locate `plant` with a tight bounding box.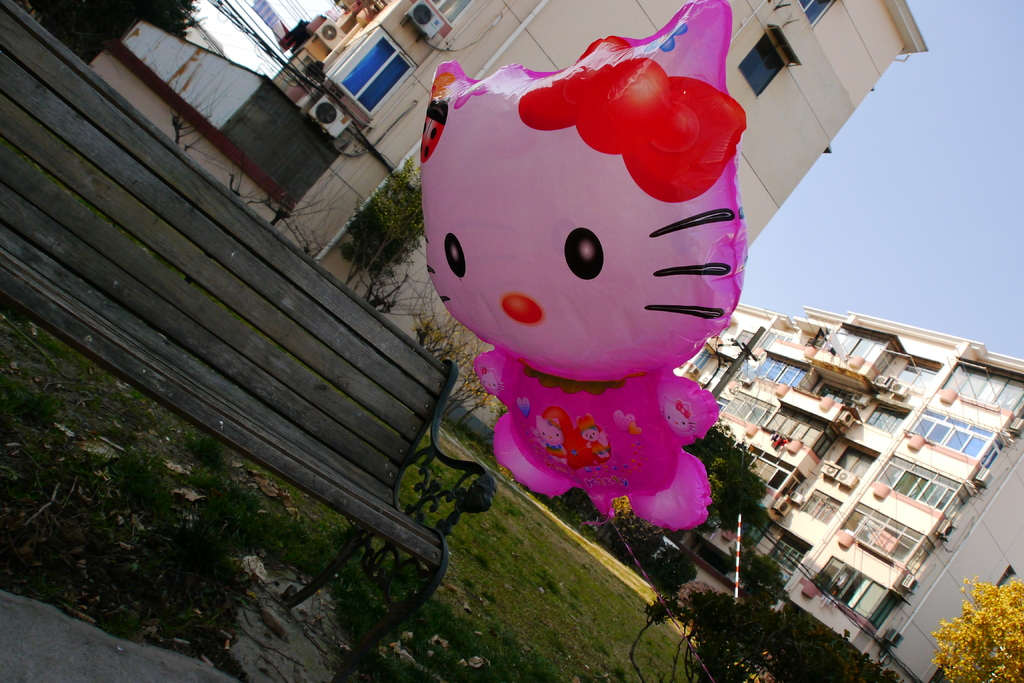
[403,274,509,474].
